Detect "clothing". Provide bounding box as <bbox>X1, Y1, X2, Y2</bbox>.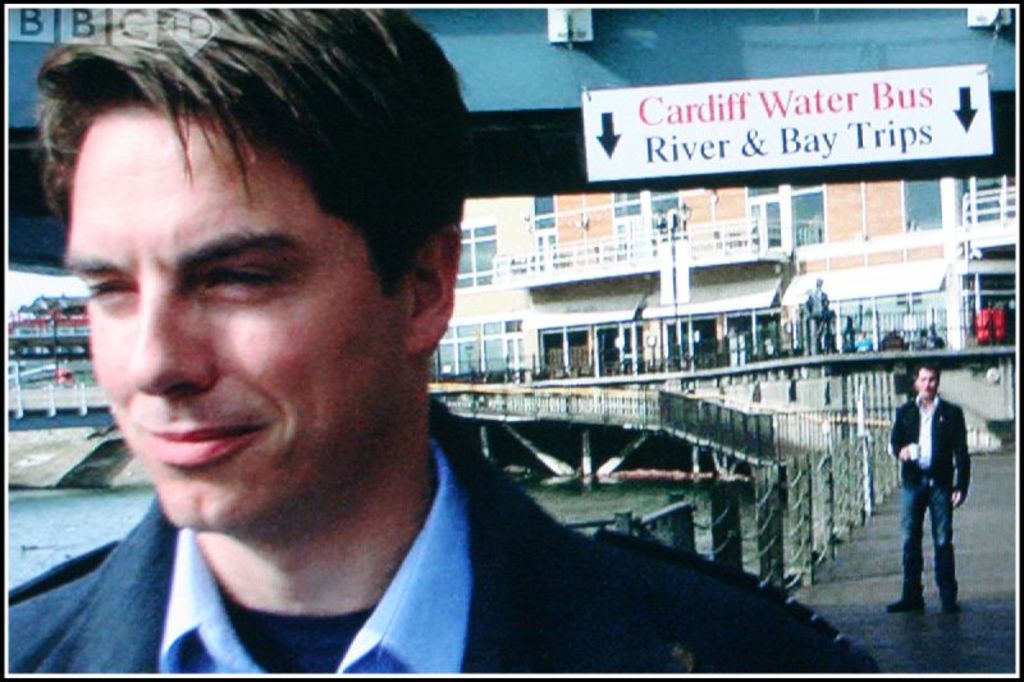
<bbox>804, 279, 841, 357</bbox>.
